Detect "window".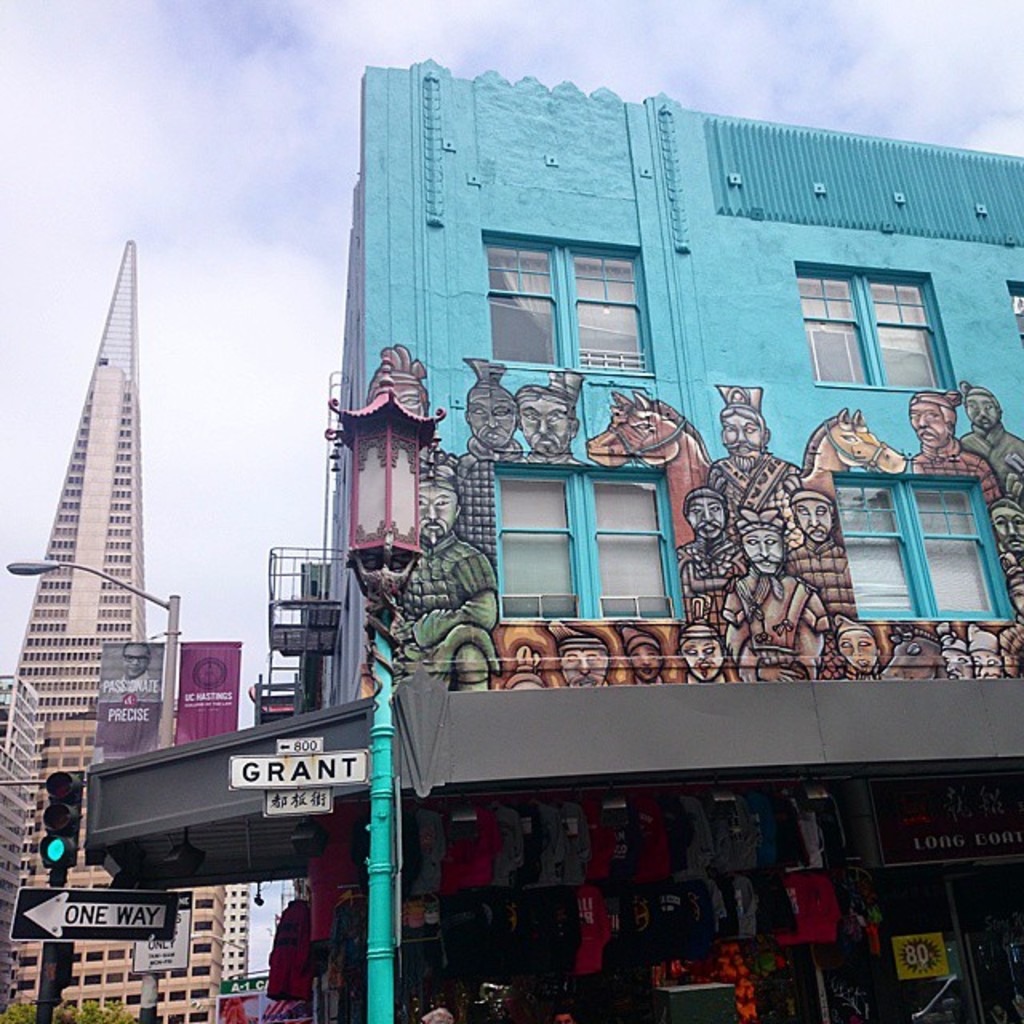
Detected at region(483, 235, 646, 365).
